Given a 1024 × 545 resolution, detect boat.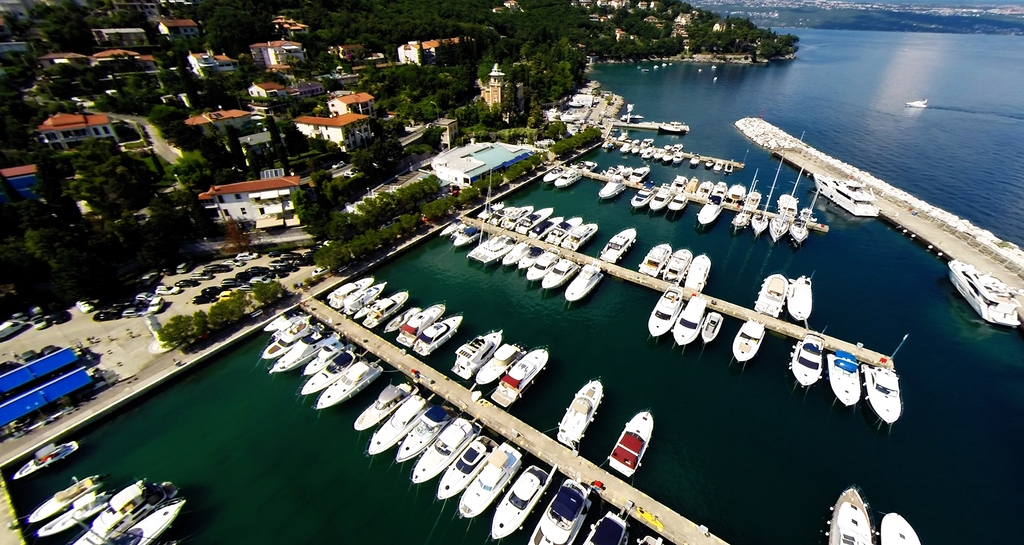
box(517, 242, 537, 267).
